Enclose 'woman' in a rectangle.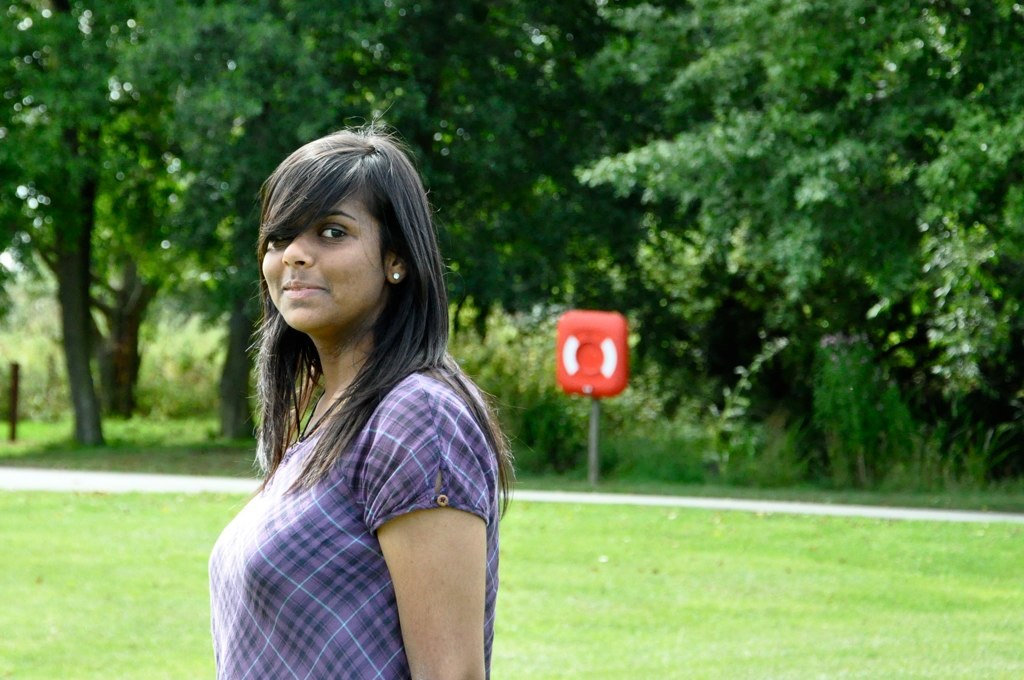
Rect(177, 124, 521, 677).
